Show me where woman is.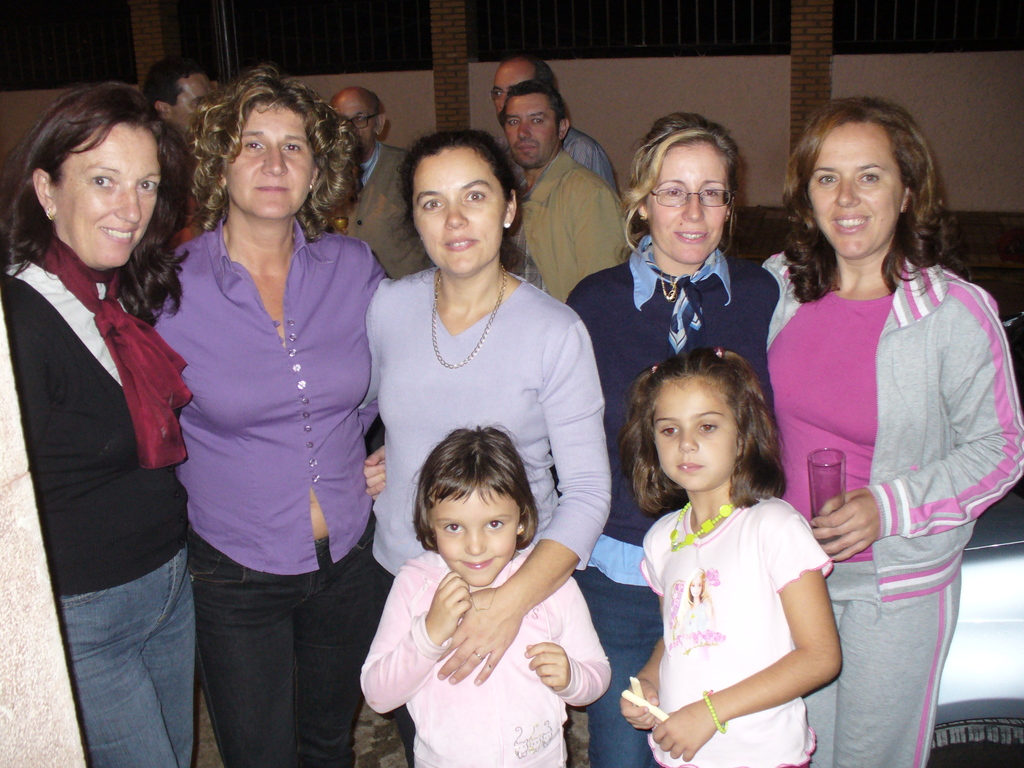
woman is at 756/95/1023/767.
